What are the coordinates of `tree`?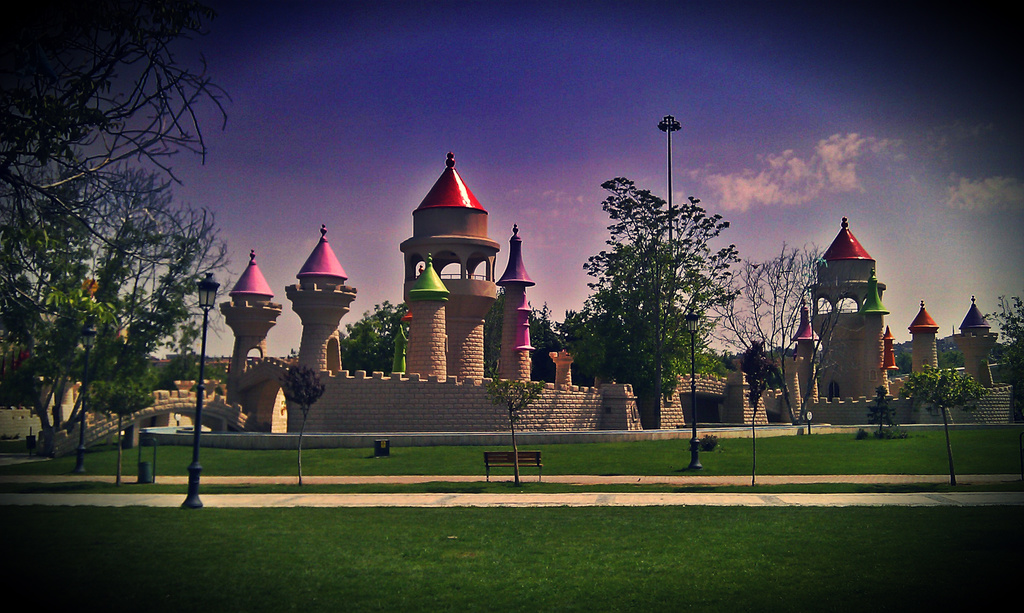
BBox(689, 232, 842, 443).
